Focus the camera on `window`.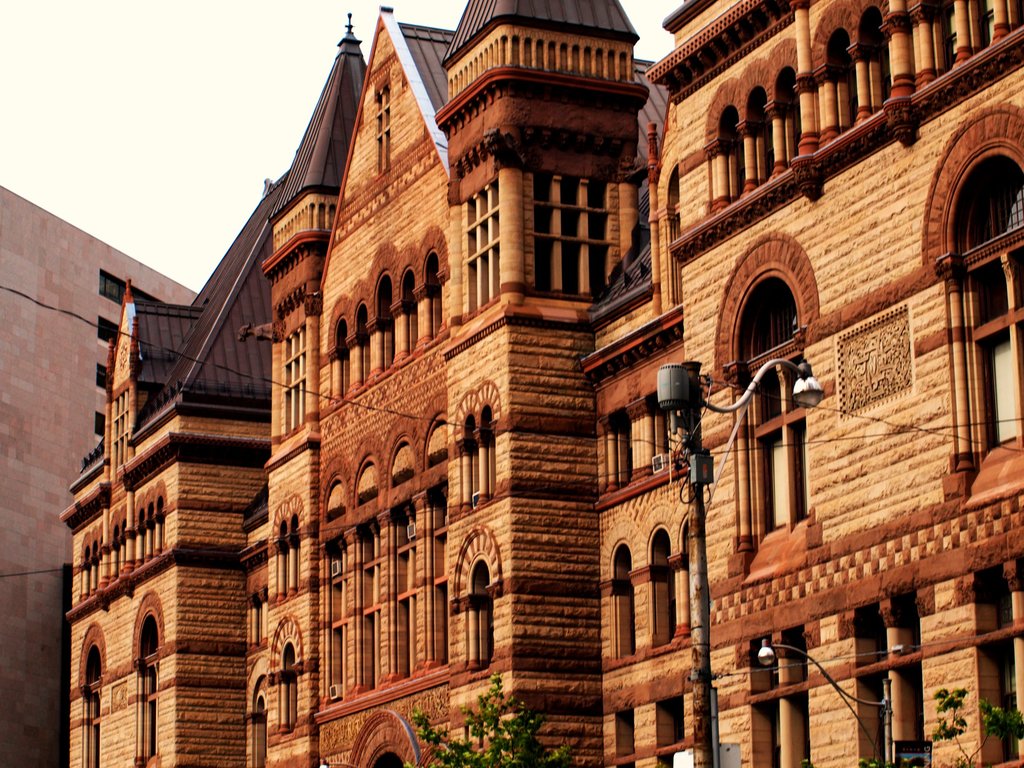
Focus region: [x1=914, y1=106, x2=1023, y2=507].
